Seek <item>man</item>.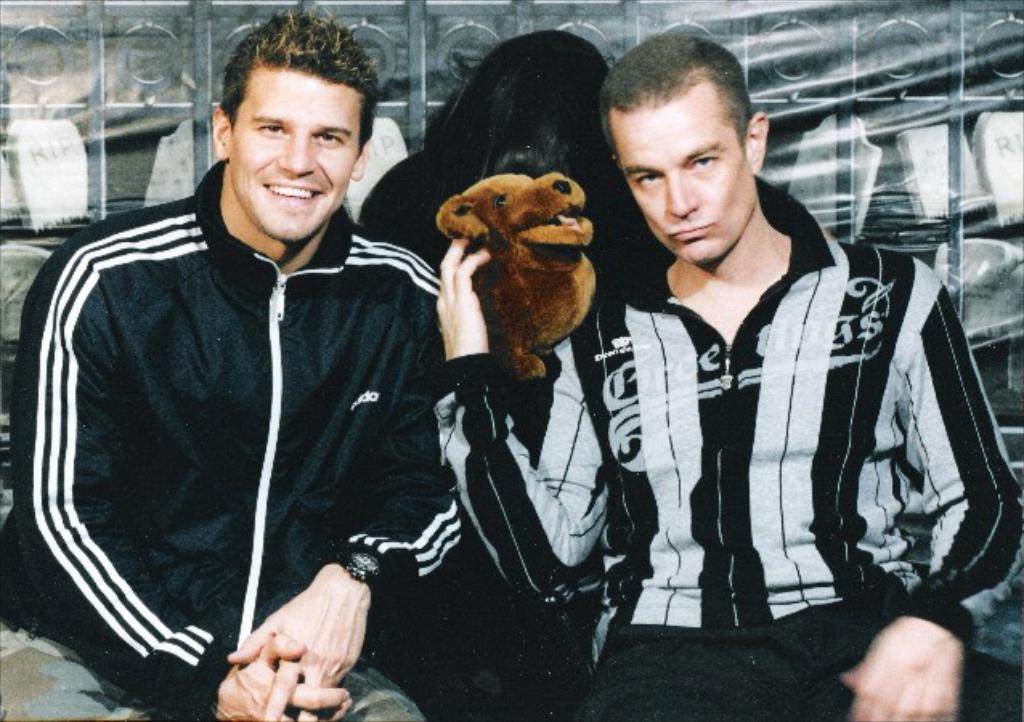
[x1=19, y1=30, x2=483, y2=711].
